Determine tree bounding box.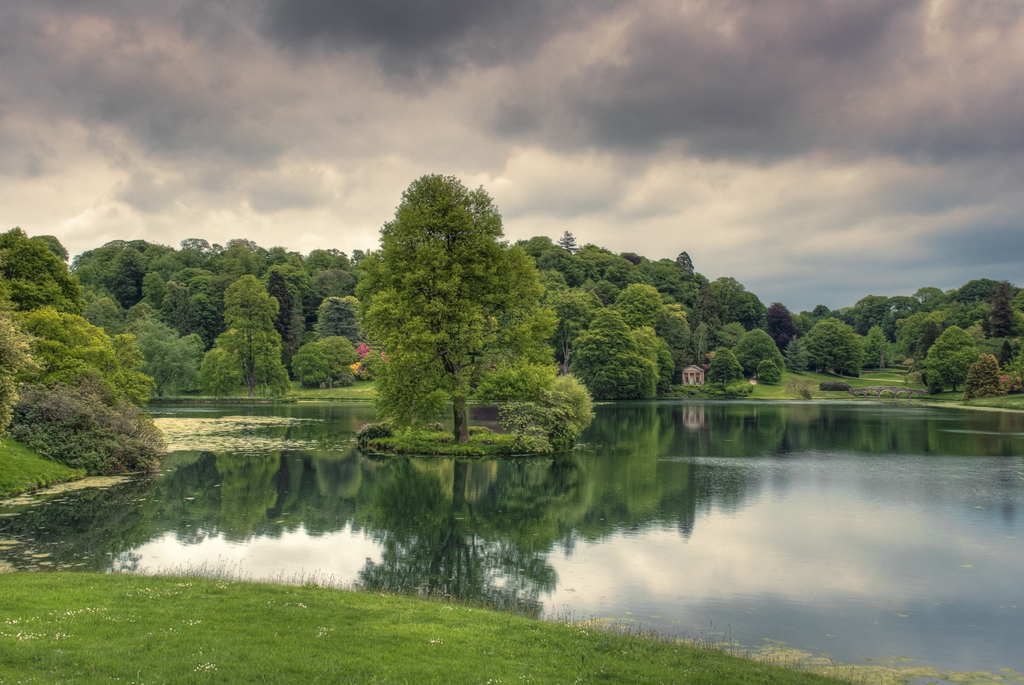
Determined: bbox(611, 271, 673, 328).
